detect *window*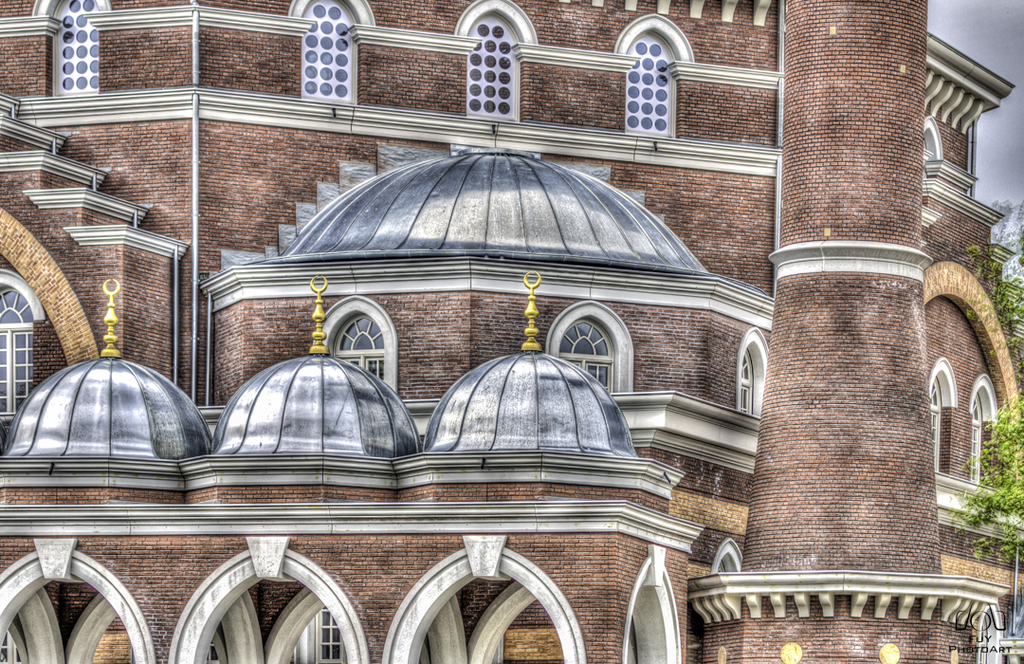
971/397/981/480
